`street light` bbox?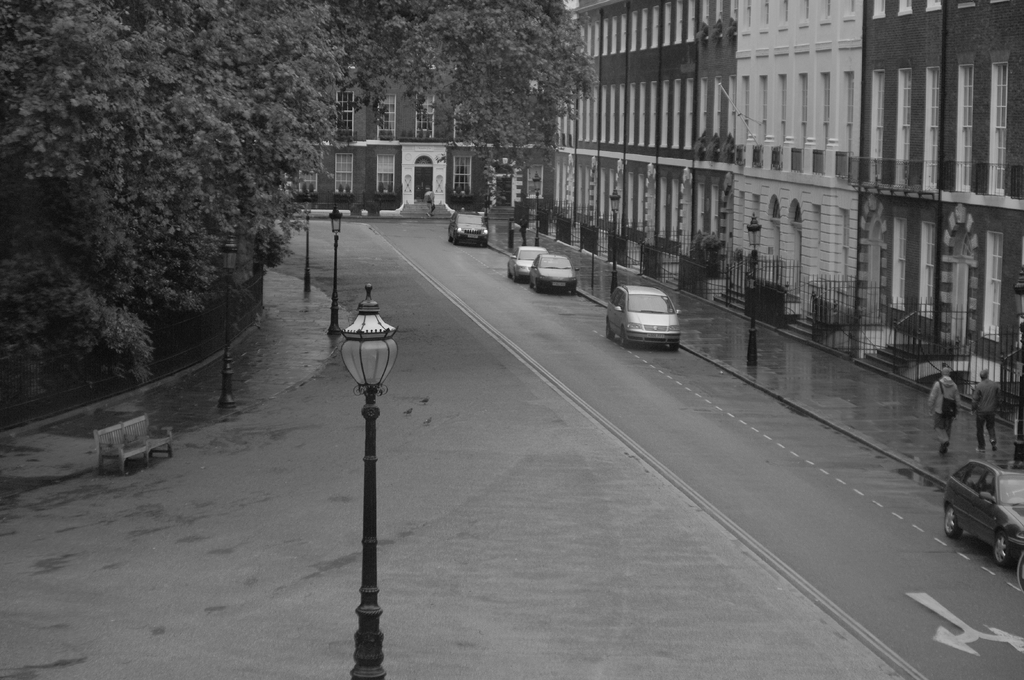
BBox(531, 172, 541, 248)
